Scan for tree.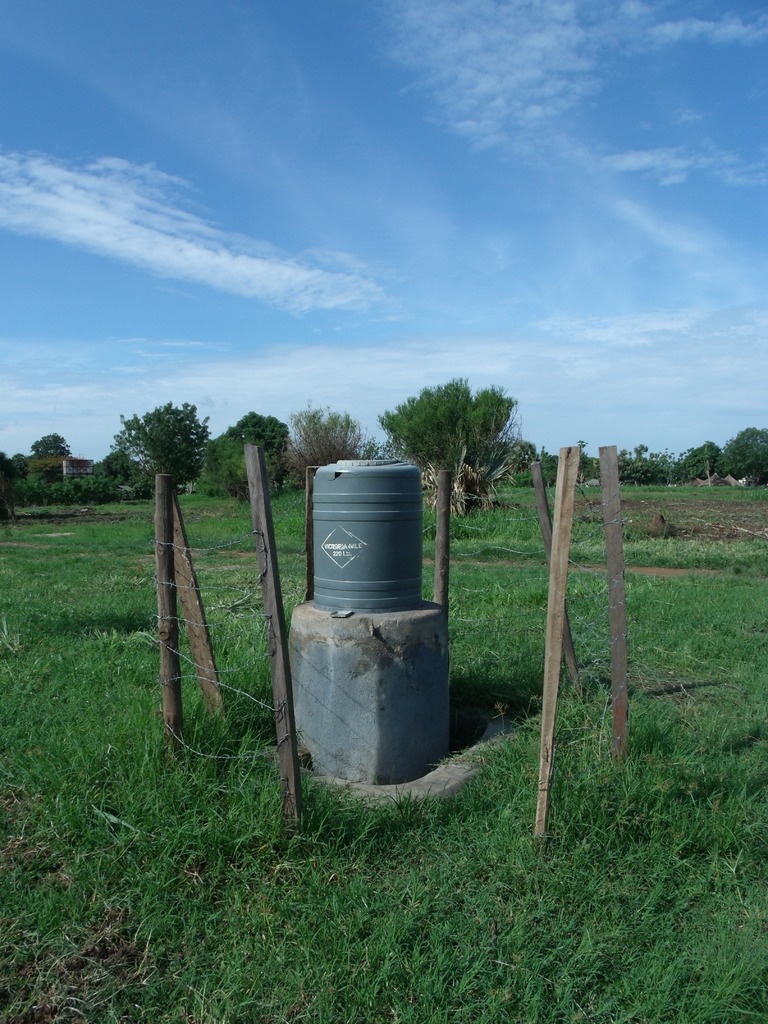
Scan result: select_region(378, 380, 520, 522).
